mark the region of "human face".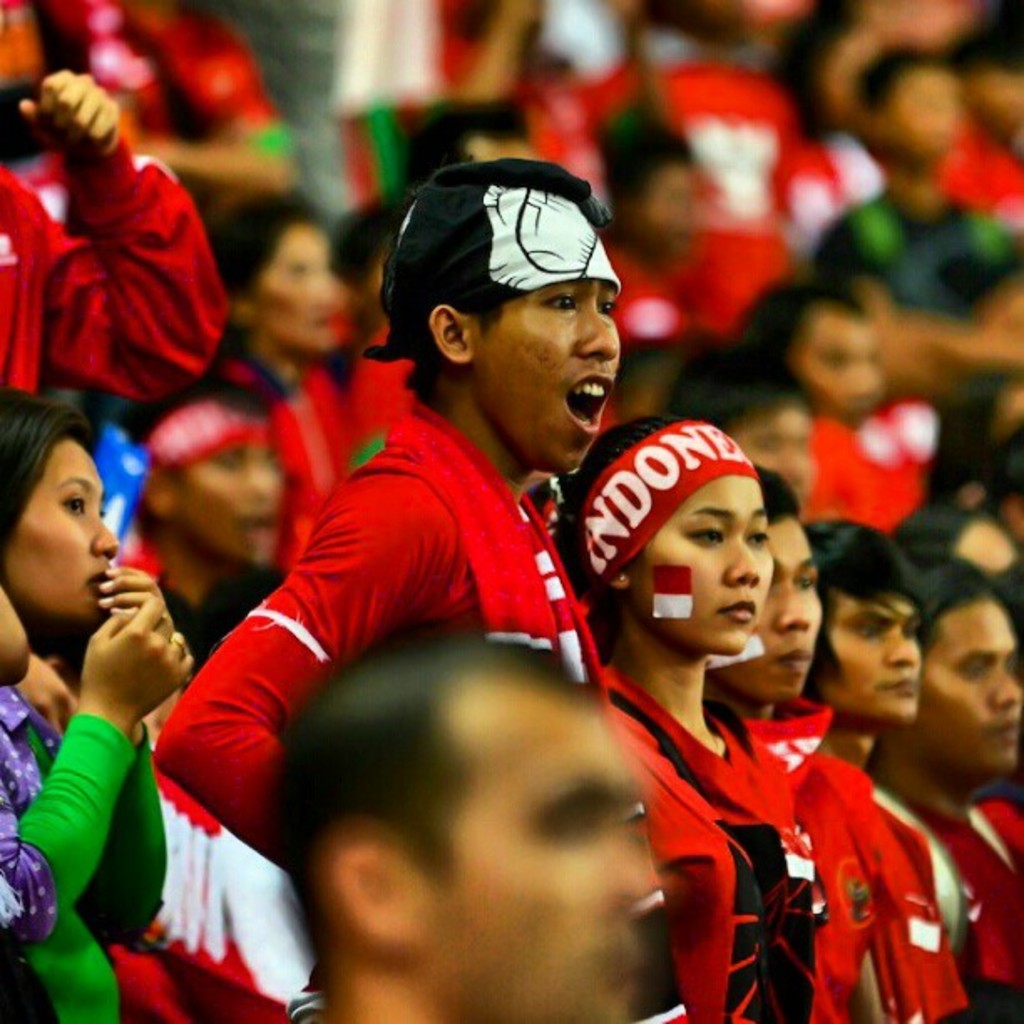
Region: {"x1": 822, "y1": 589, "x2": 919, "y2": 724}.
